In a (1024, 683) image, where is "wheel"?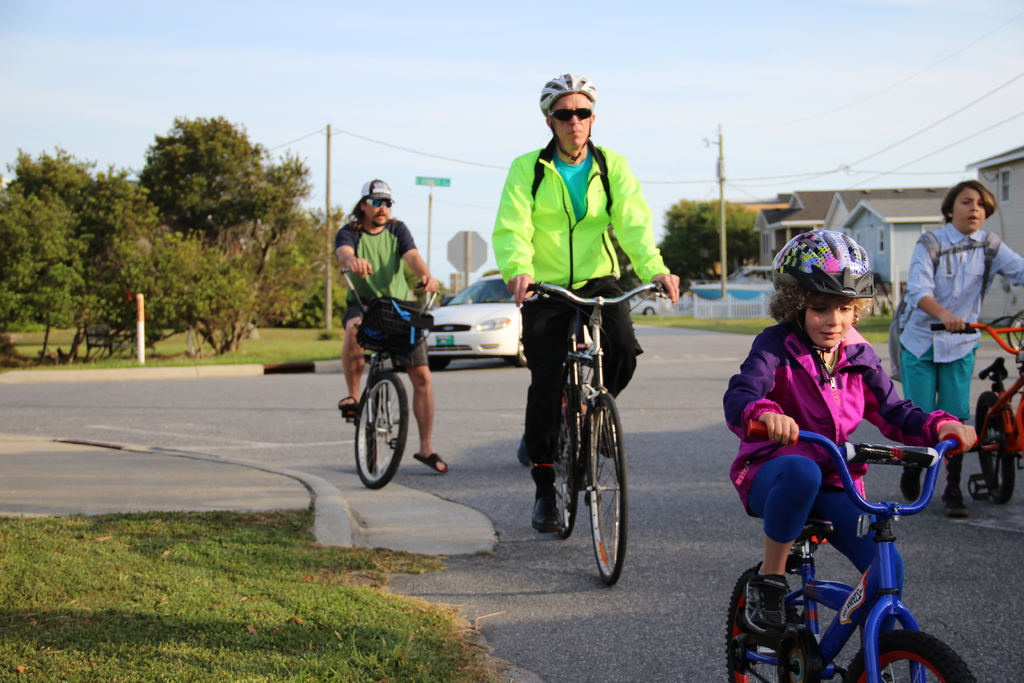
select_region(551, 378, 577, 536).
